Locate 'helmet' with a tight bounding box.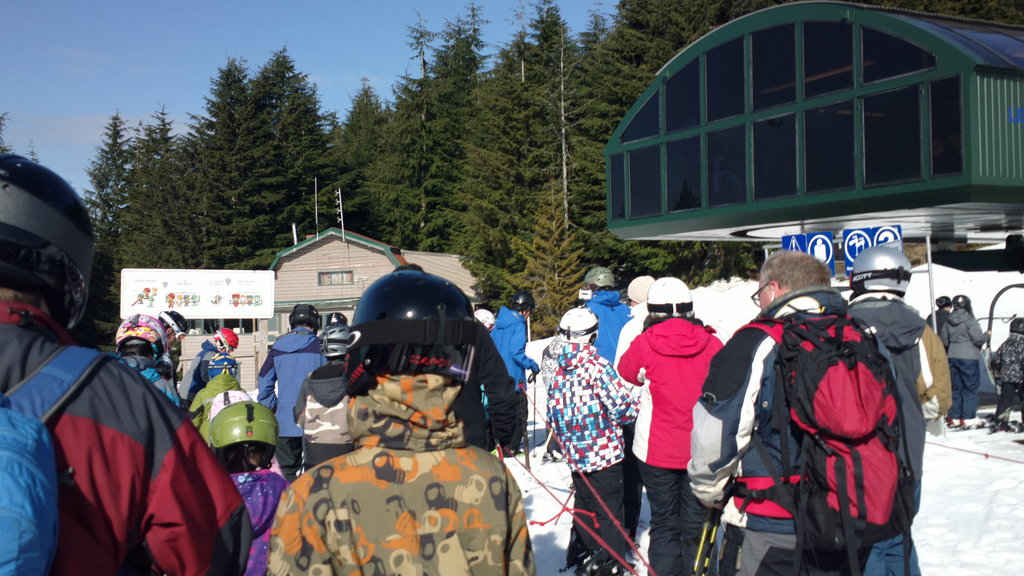
x1=113 y1=310 x2=173 y2=362.
